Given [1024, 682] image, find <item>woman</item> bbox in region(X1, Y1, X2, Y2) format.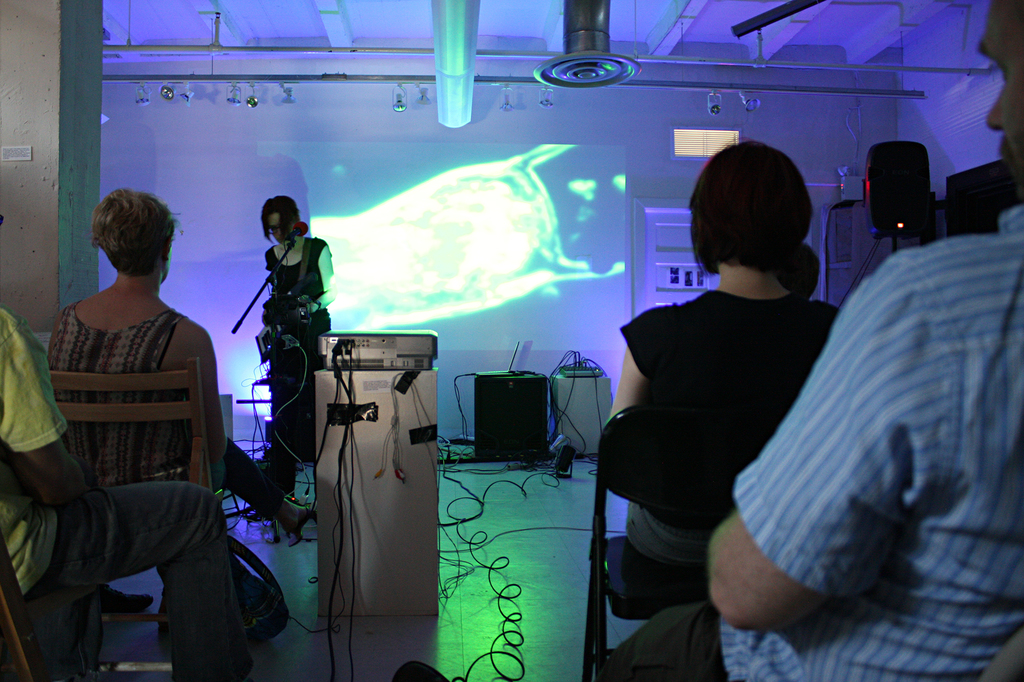
region(594, 135, 842, 572).
